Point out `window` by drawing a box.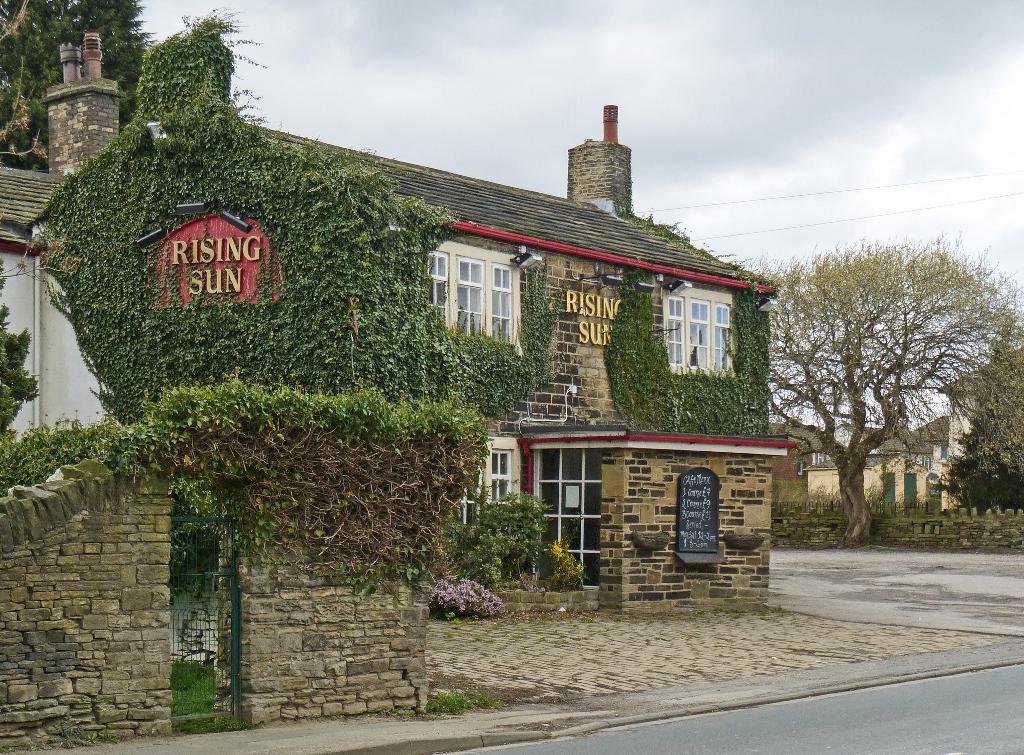
box=[432, 236, 521, 341].
